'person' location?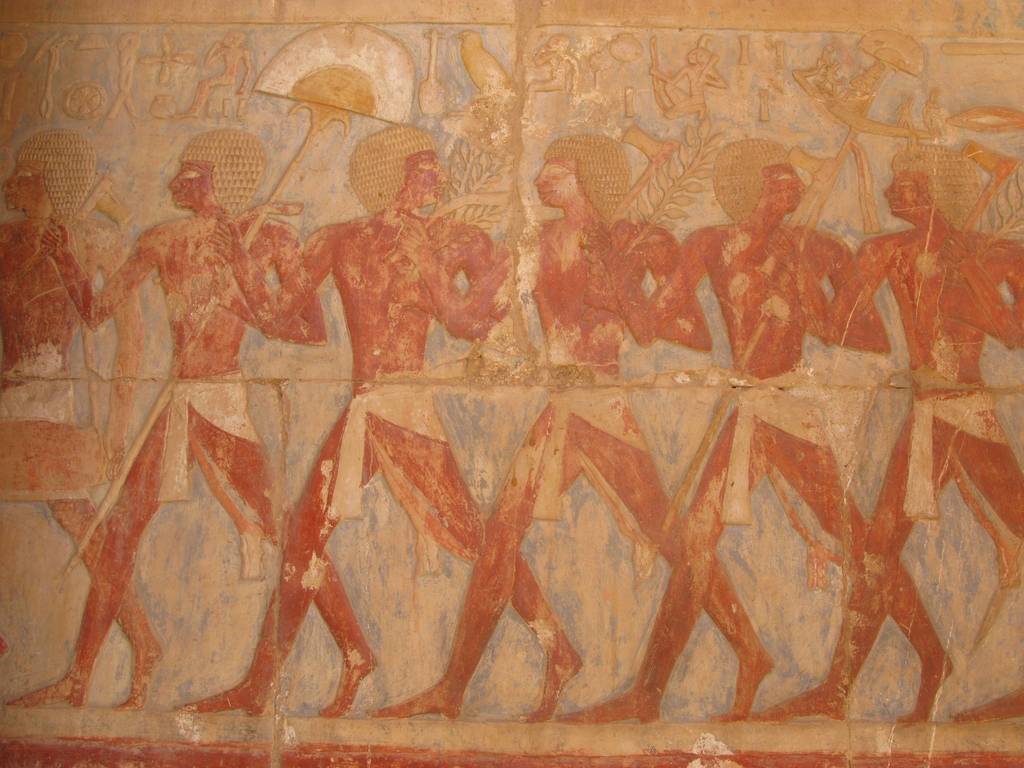
(172, 32, 253, 119)
